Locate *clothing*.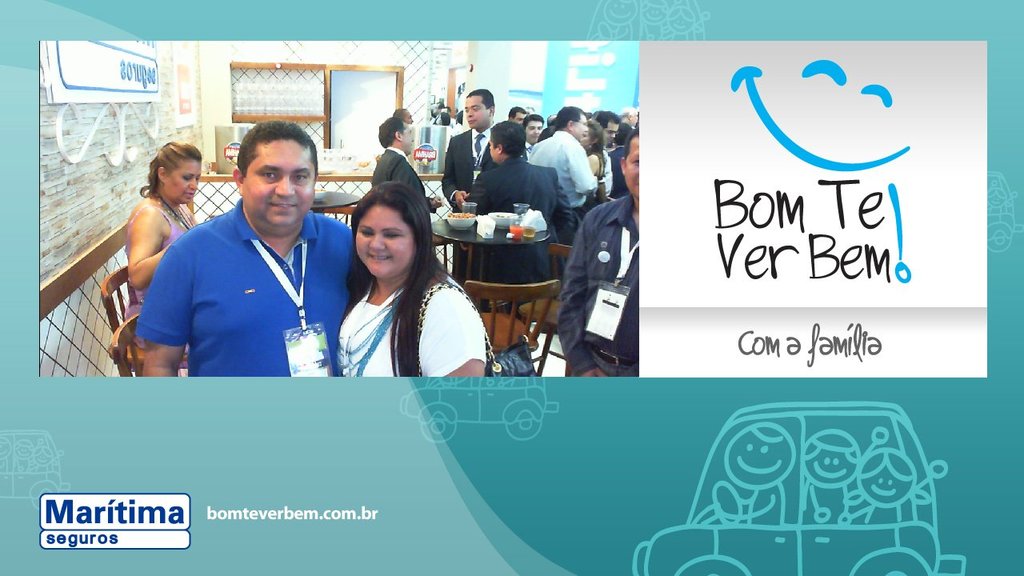
Bounding box: 442:134:496:288.
